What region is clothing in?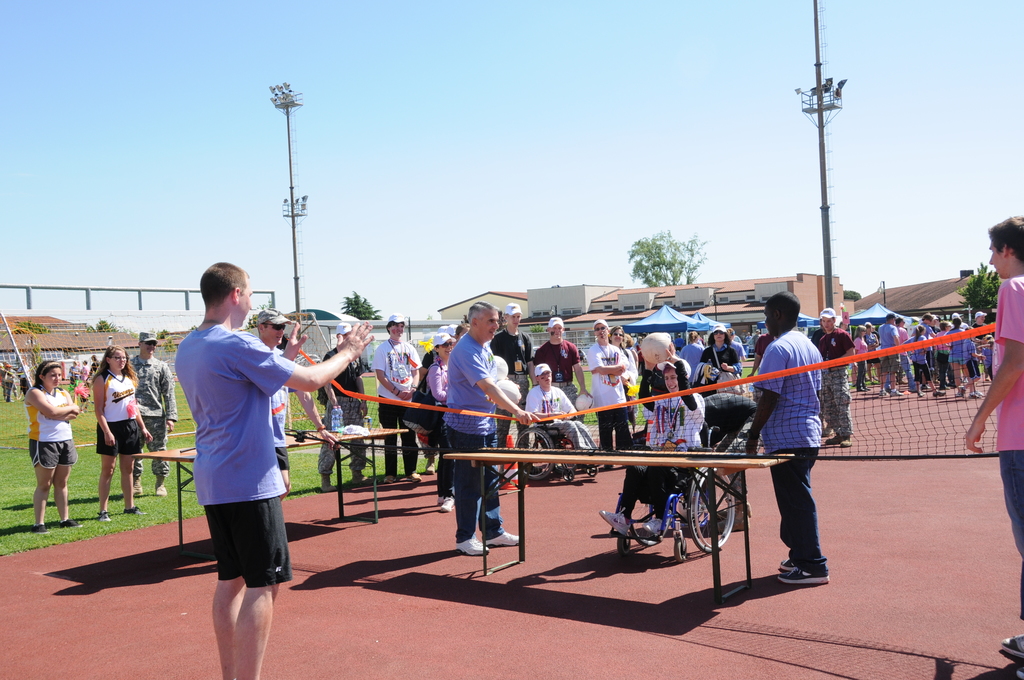
l=528, t=382, r=583, b=428.
